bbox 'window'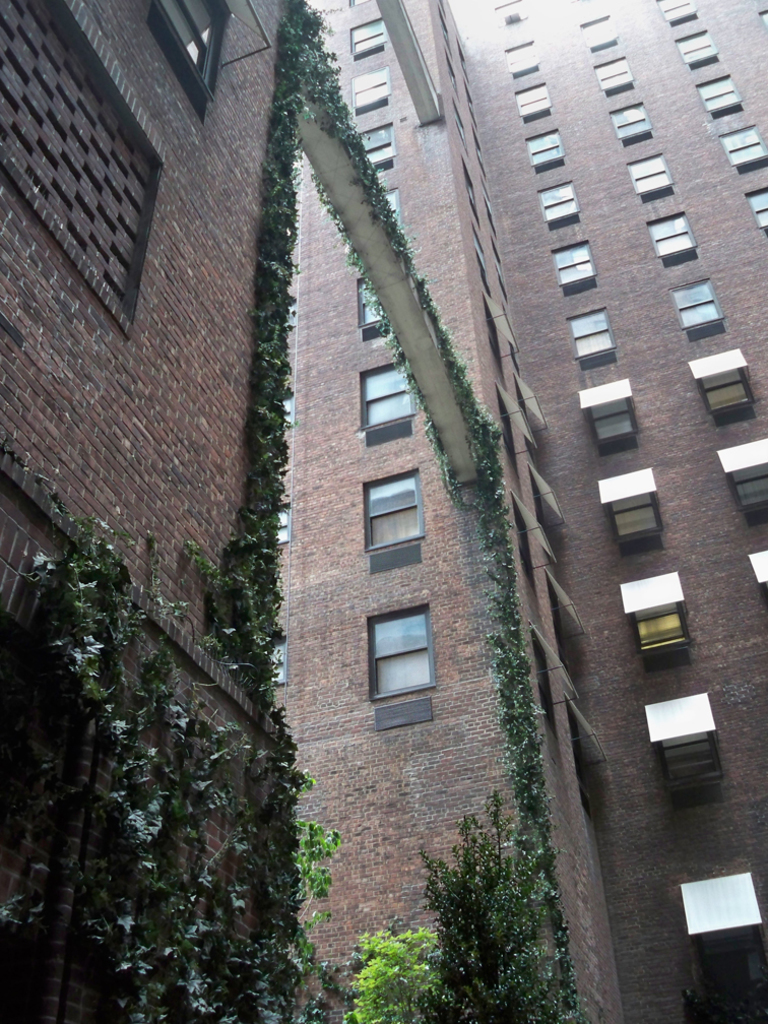
(x1=716, y1=124, x2=767, y2=166)
